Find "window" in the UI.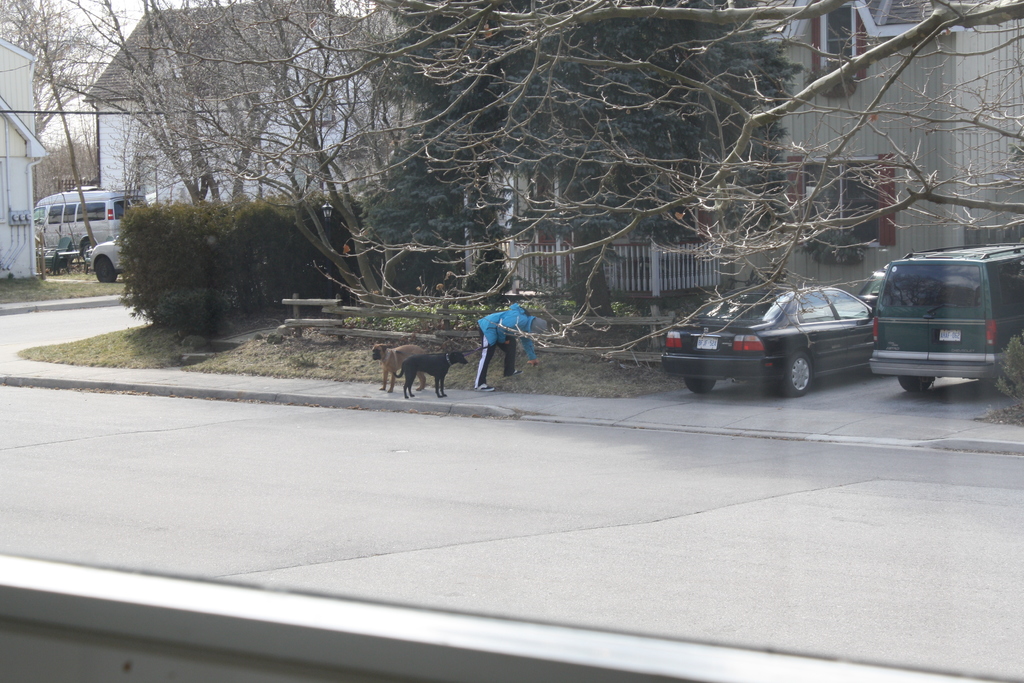
UI element at 822 284 877 320.
